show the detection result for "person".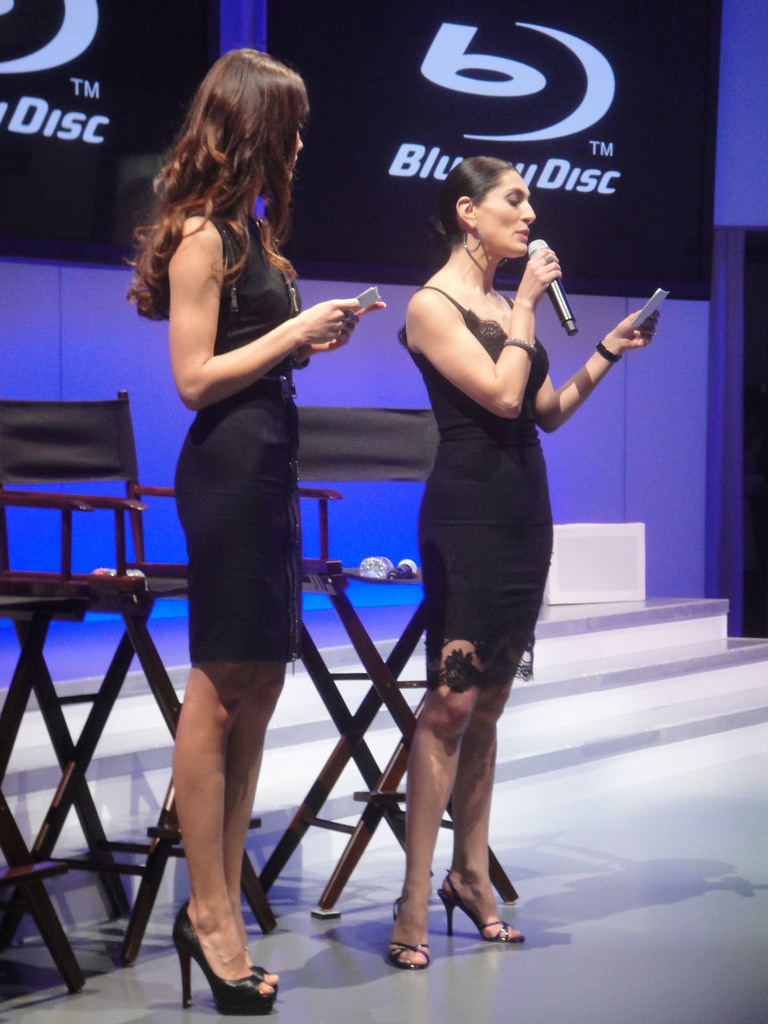
pyautogui.locateOnScreen(370, 140, 669, 972).
